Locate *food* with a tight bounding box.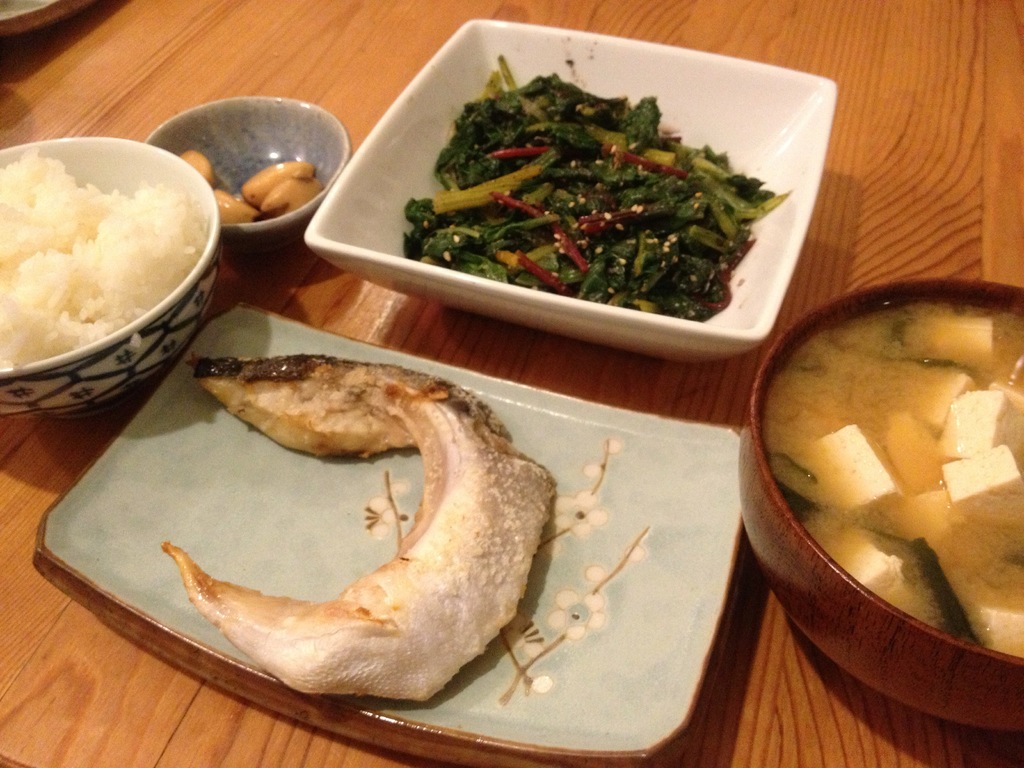
box=[769, 270, 1023, 645].
